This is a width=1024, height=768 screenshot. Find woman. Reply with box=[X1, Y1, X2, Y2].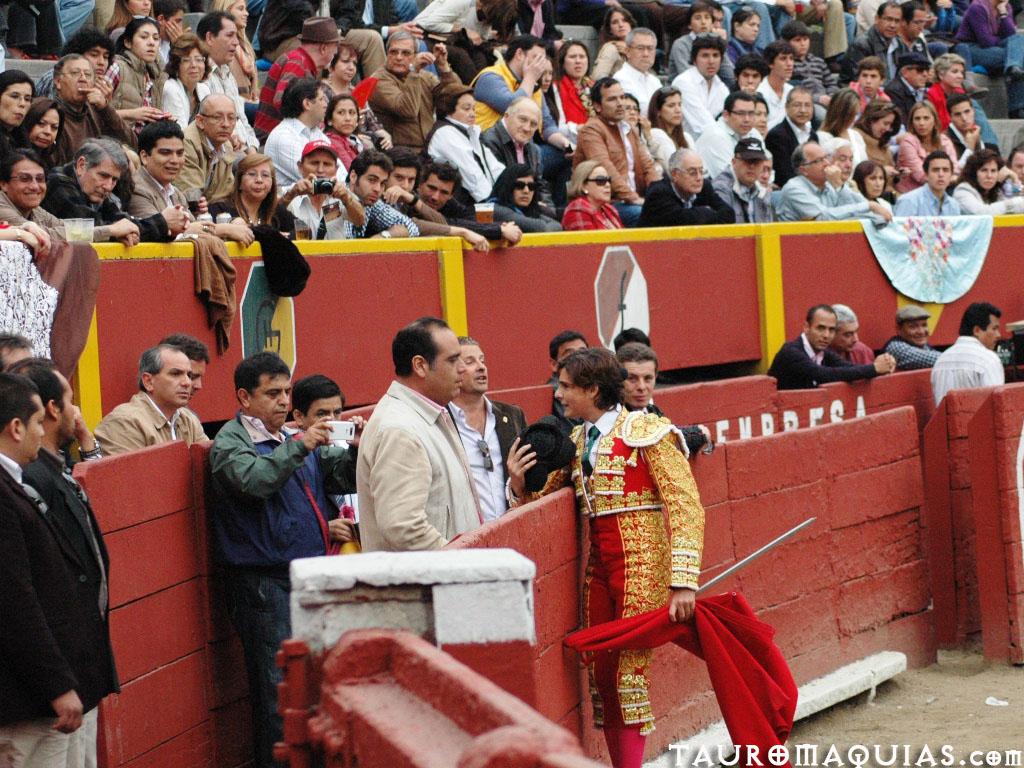
box=[546, 38, 601, 146].
